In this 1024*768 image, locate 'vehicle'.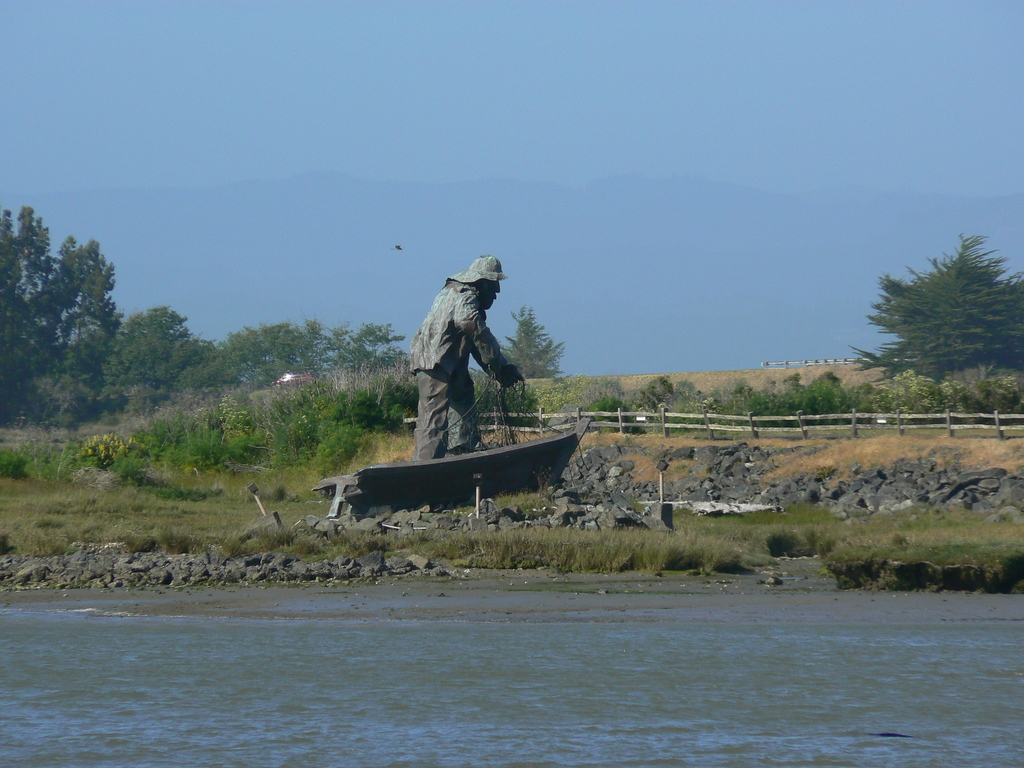
Bounding box: pyautogui.locateOnScreen(273, 369, 310, 387).
